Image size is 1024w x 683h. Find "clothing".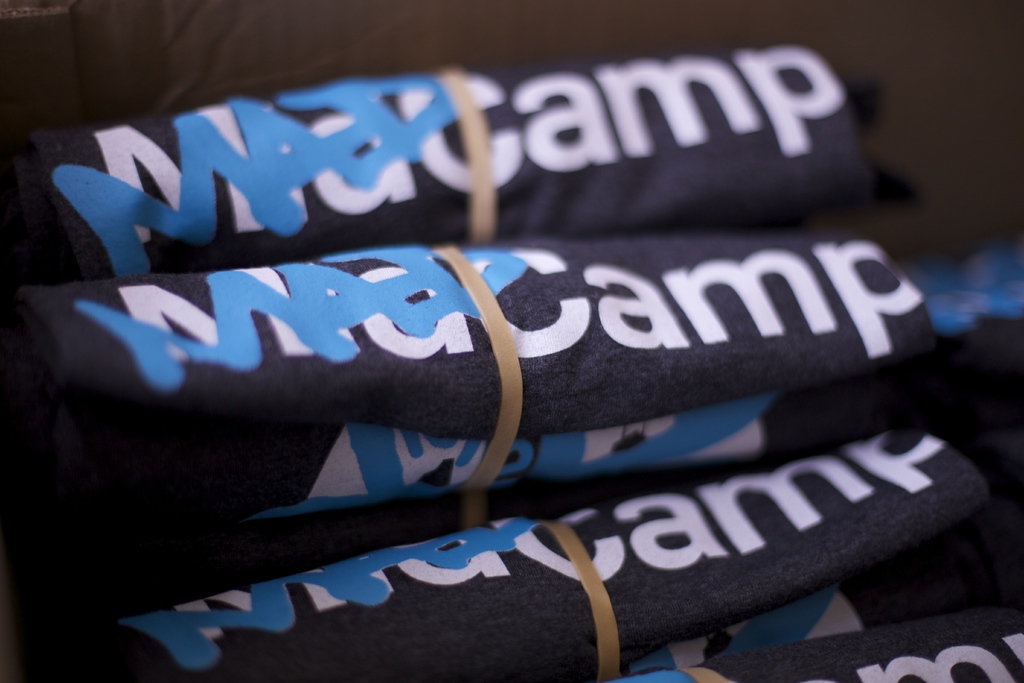
left=619, top=609, right=1023, bottom=682.
